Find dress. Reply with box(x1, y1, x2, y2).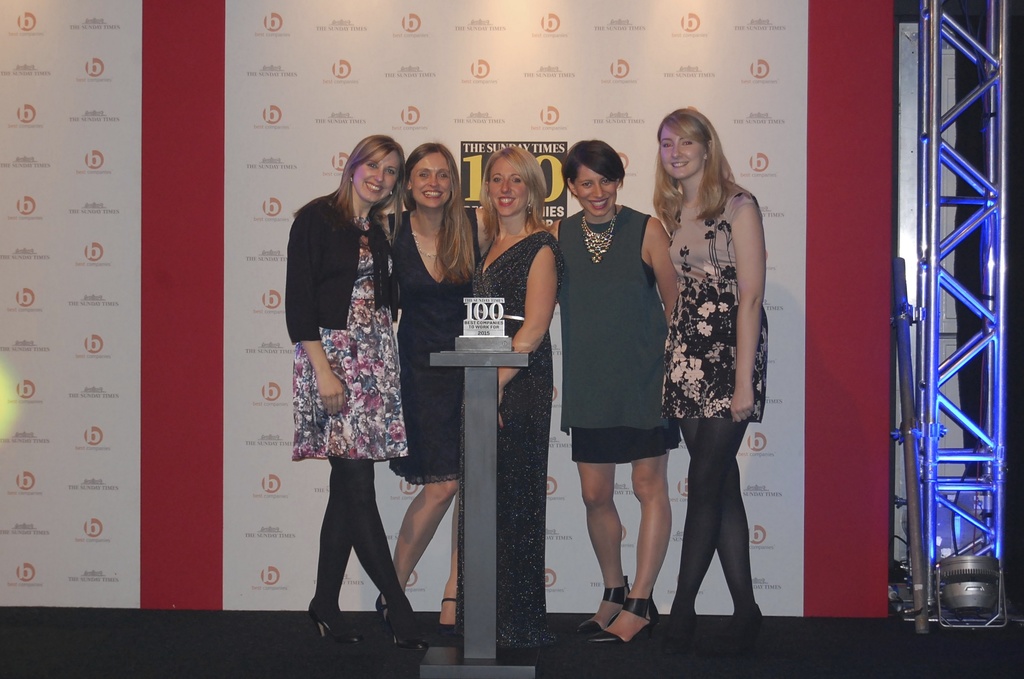
box(653, 172, 776, 421).
